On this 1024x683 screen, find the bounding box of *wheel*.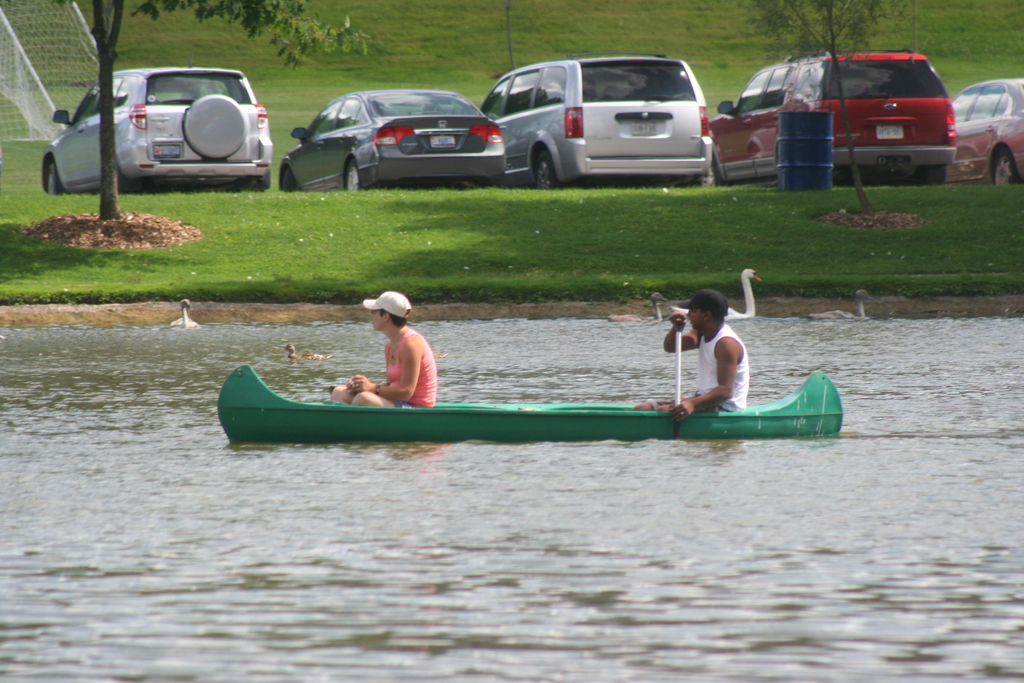
Bounding box: {"left": 929, "top": 163, "right": 947, "bottom": 187}.
